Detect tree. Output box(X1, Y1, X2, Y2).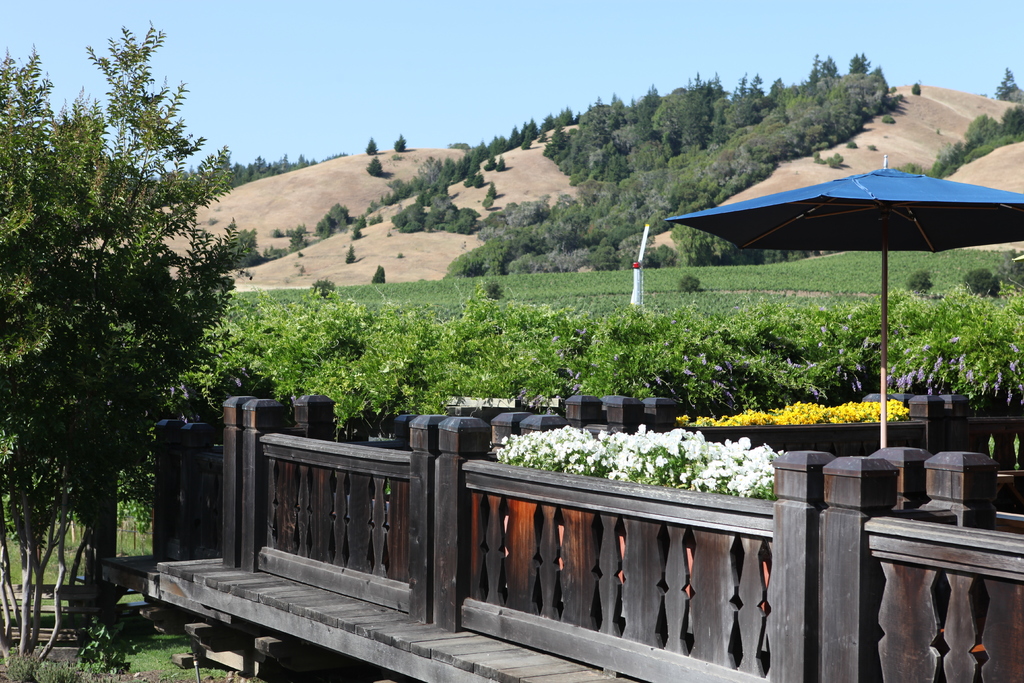
box(911, 80, 922, 97).
